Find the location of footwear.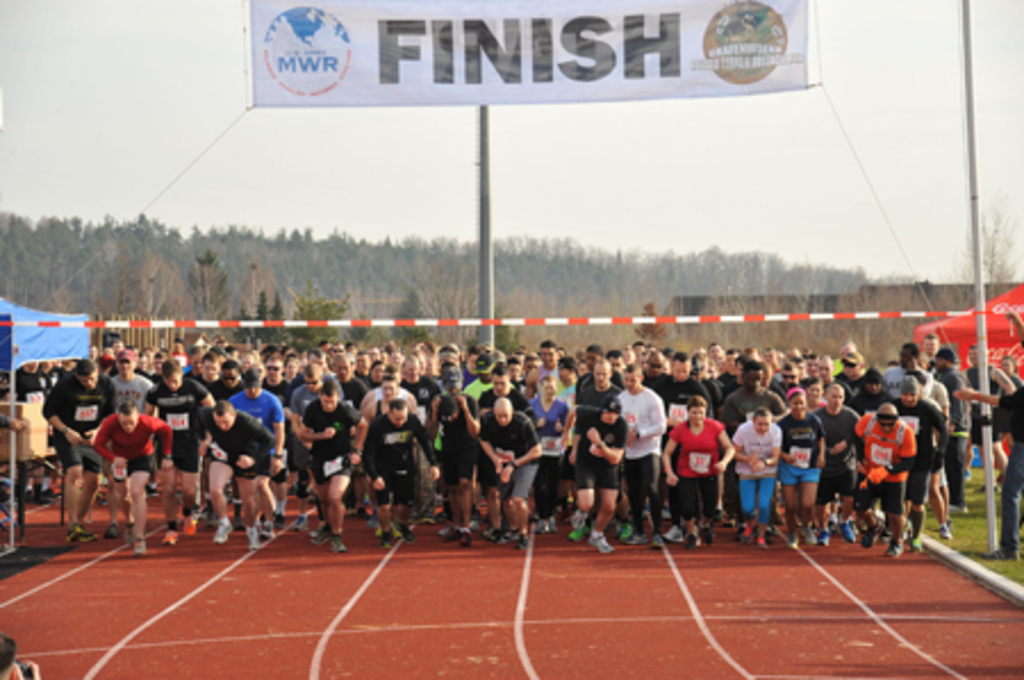
Location: <box>478,519,501,537</box>.
